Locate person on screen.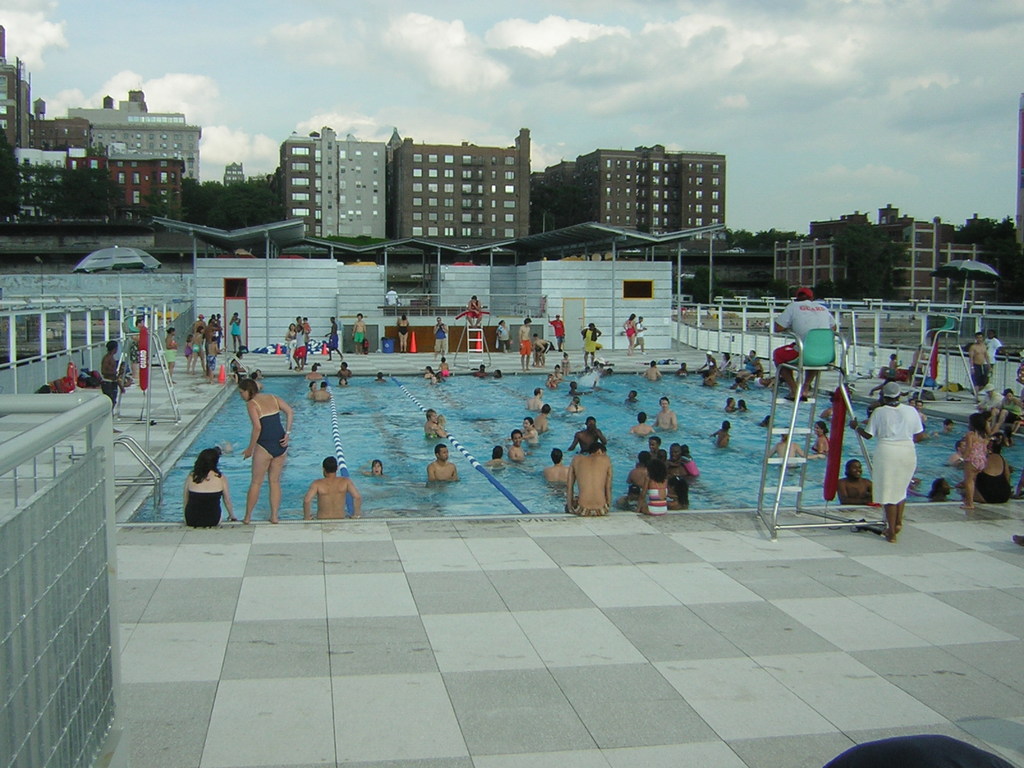
On screen at (left=664, top=443, right=691, bottom=506).
